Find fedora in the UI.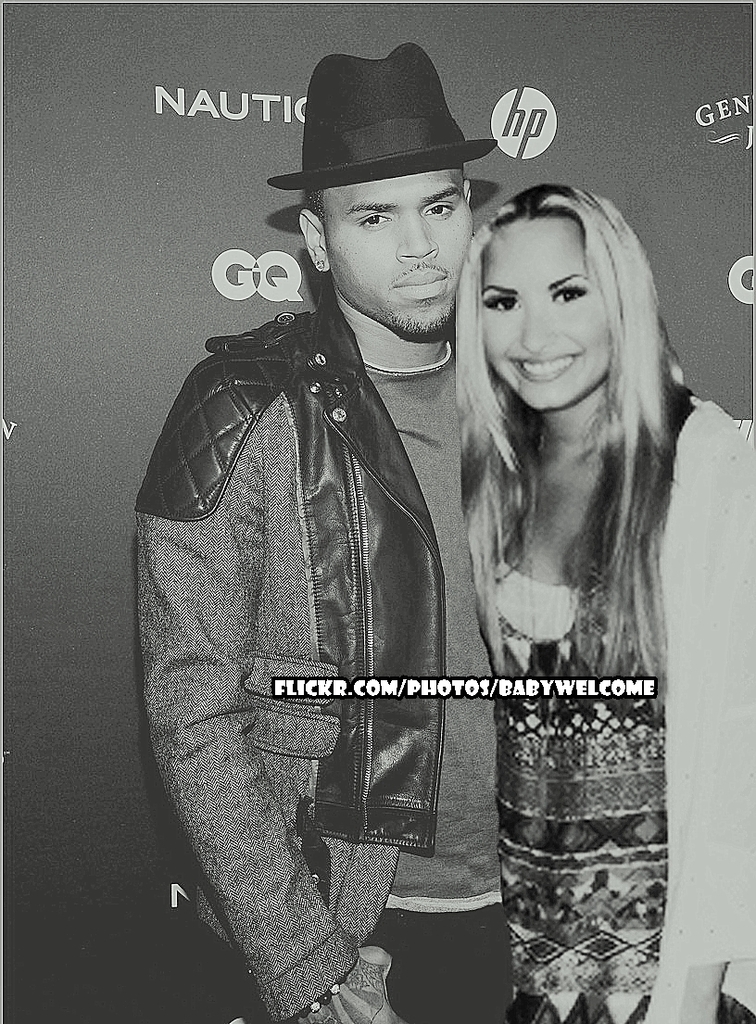
UI element at <region>271, 47, 498, 184</region>.
